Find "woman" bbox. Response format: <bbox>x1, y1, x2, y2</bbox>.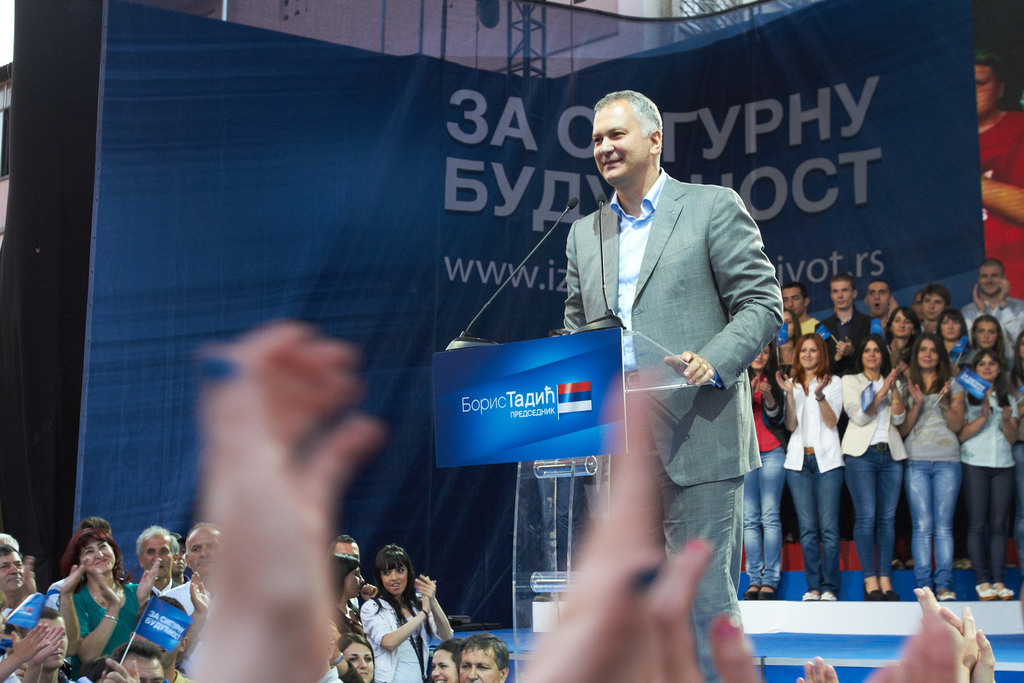
<bbox>967, 352, 1018, 600</bbox>.
